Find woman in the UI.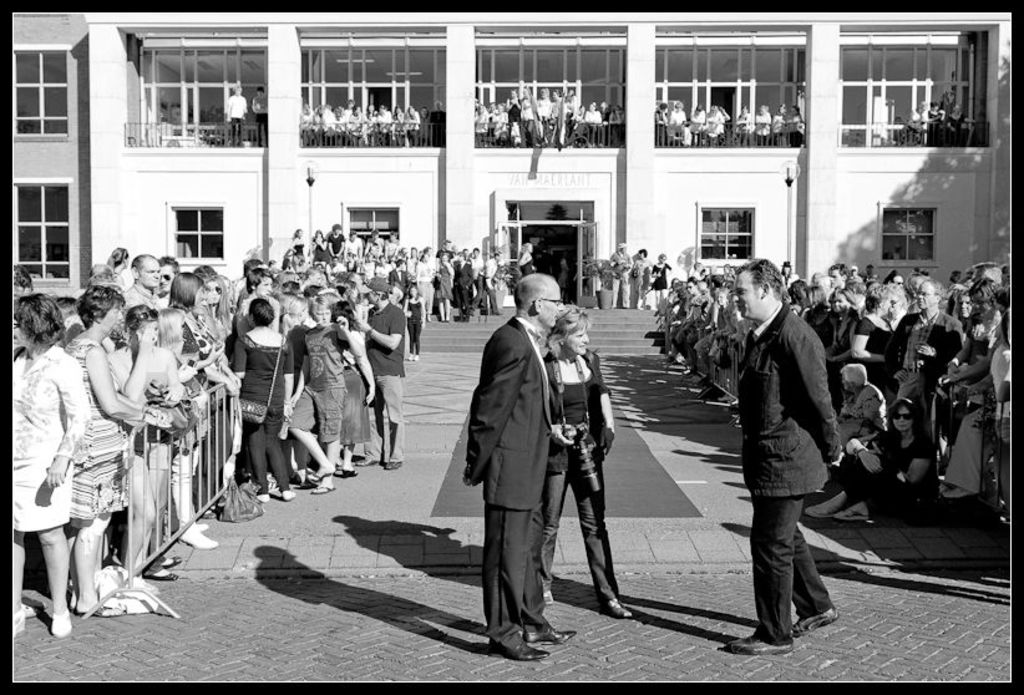
UI element at 505 87 523 135.
